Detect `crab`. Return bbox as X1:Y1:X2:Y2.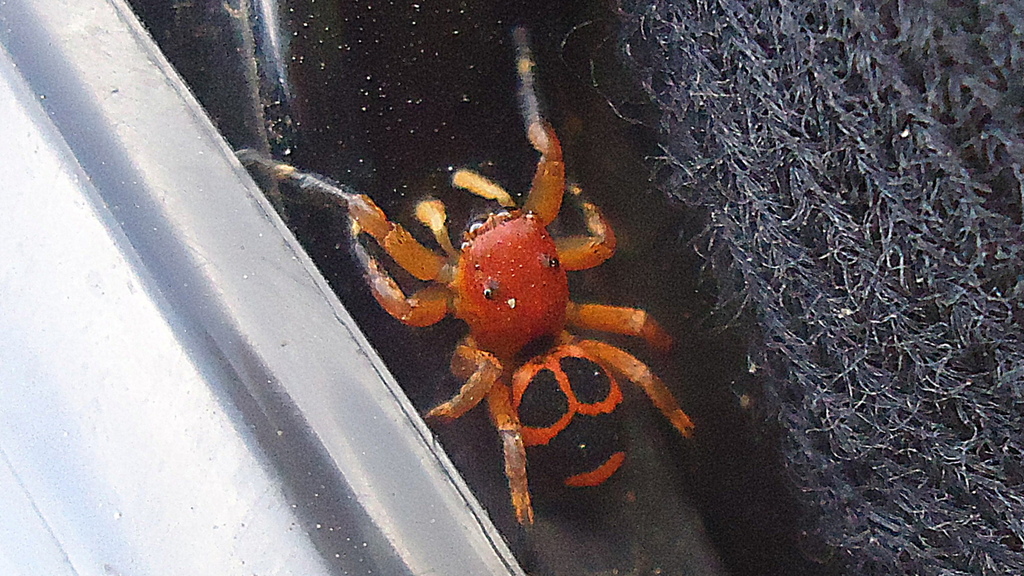
237:18:703:527.
